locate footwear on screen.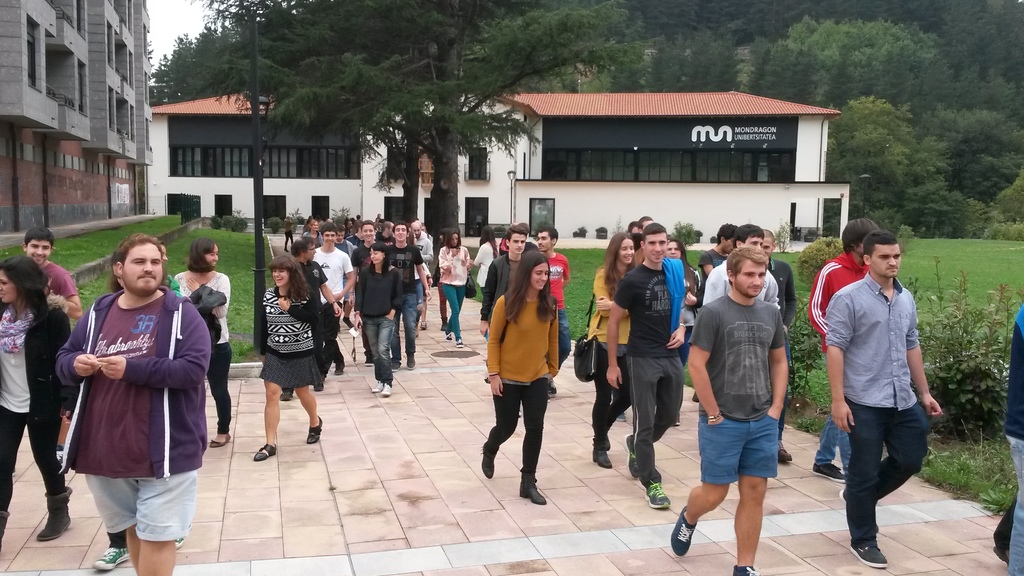
On screen at rect(604, 433, 612, 447).
